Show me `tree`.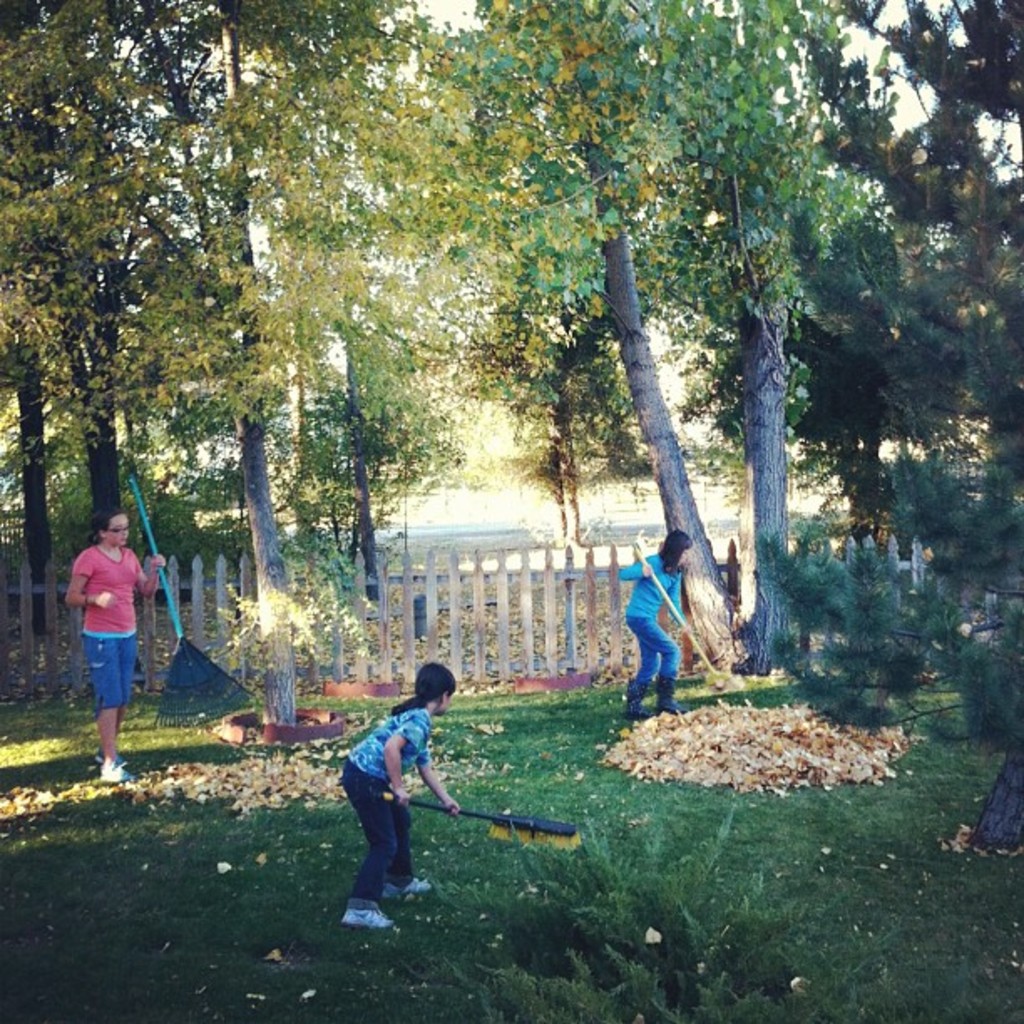
`tree` is here: BBox(2, 0, 972, 820).
